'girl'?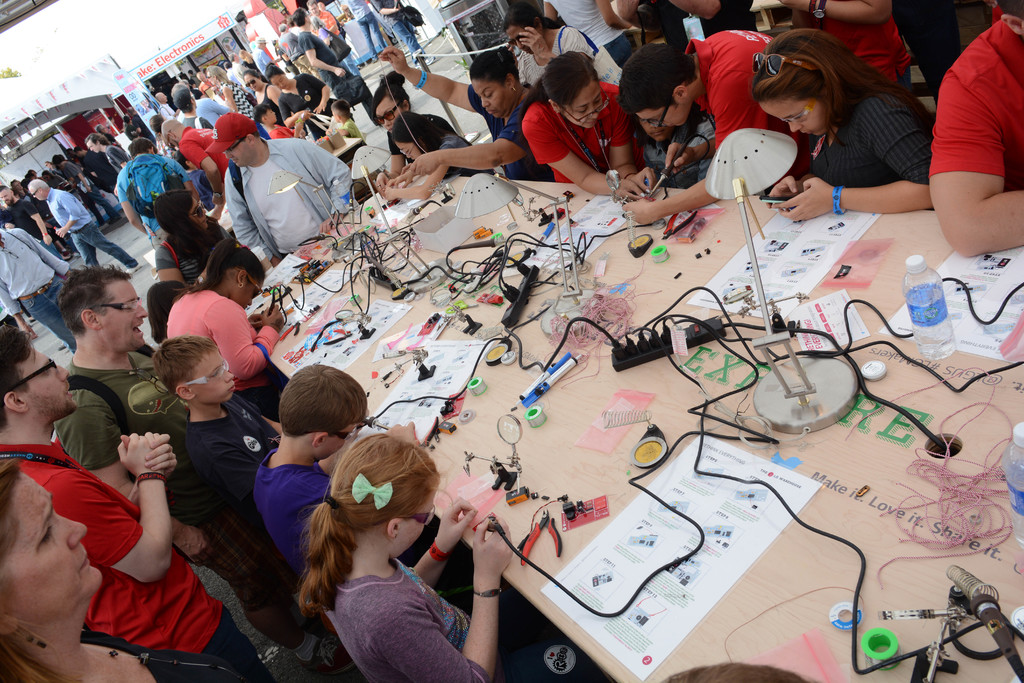
left=518, top=49, right=620, bottom=183
